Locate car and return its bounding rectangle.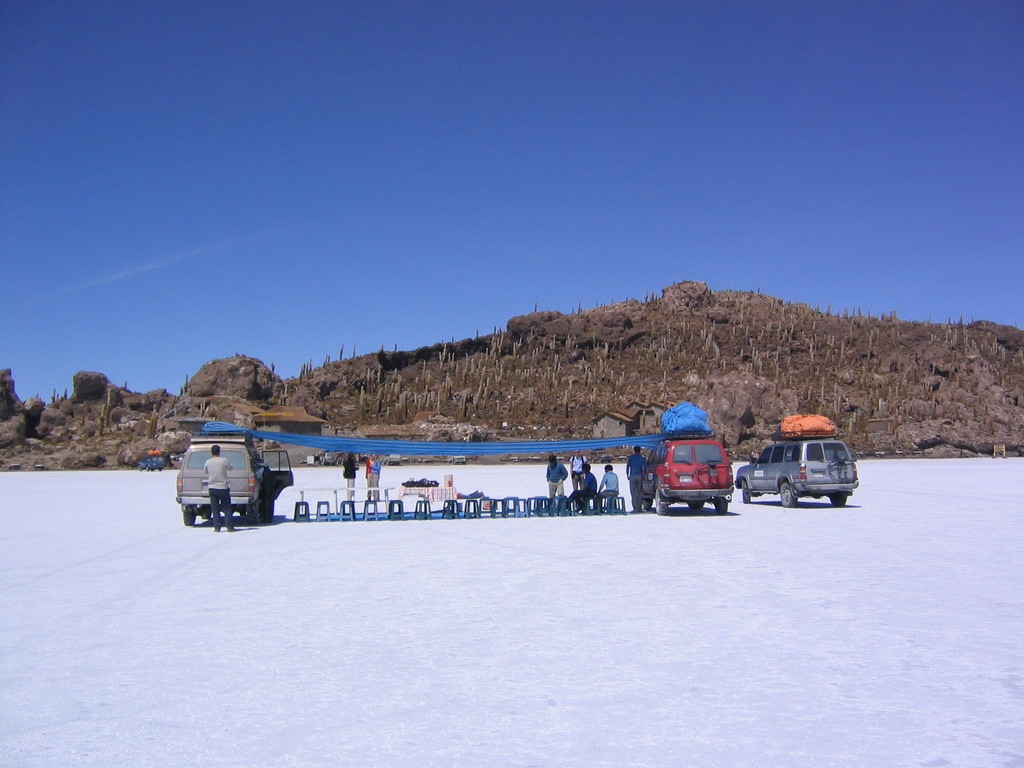
173, 434, 296, 526.
